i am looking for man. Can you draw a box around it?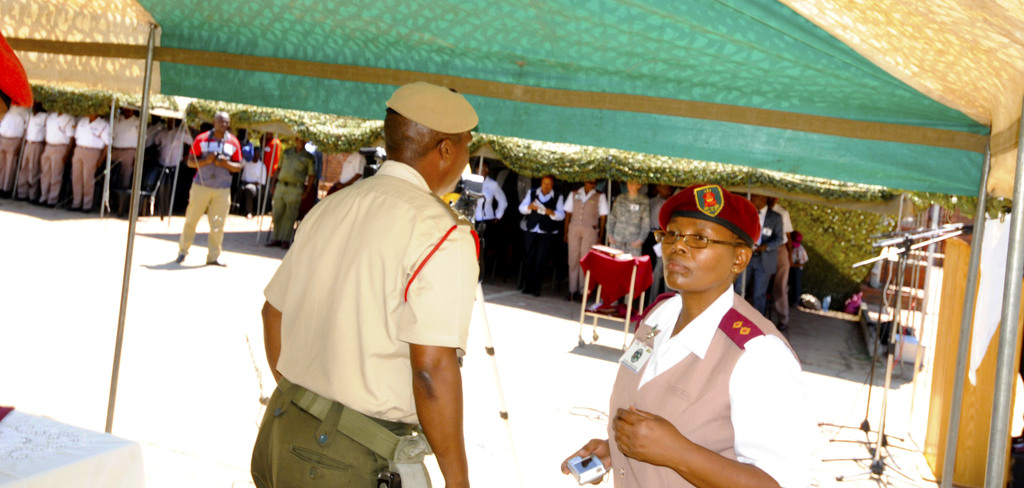
Sure, the bounding box is 67:99:106:215.
